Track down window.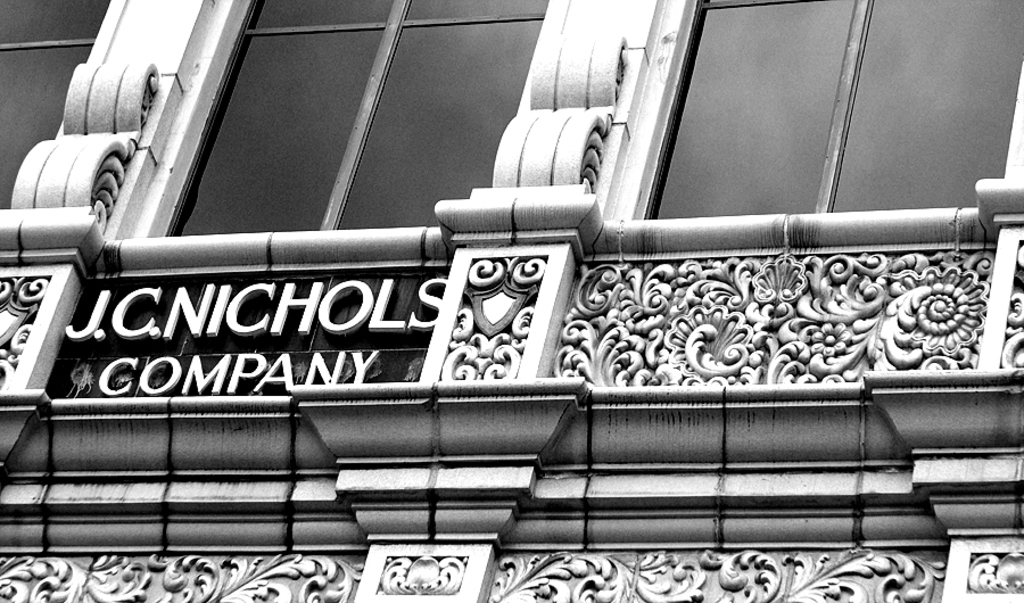
Tracked to 646/1/1023/221.
